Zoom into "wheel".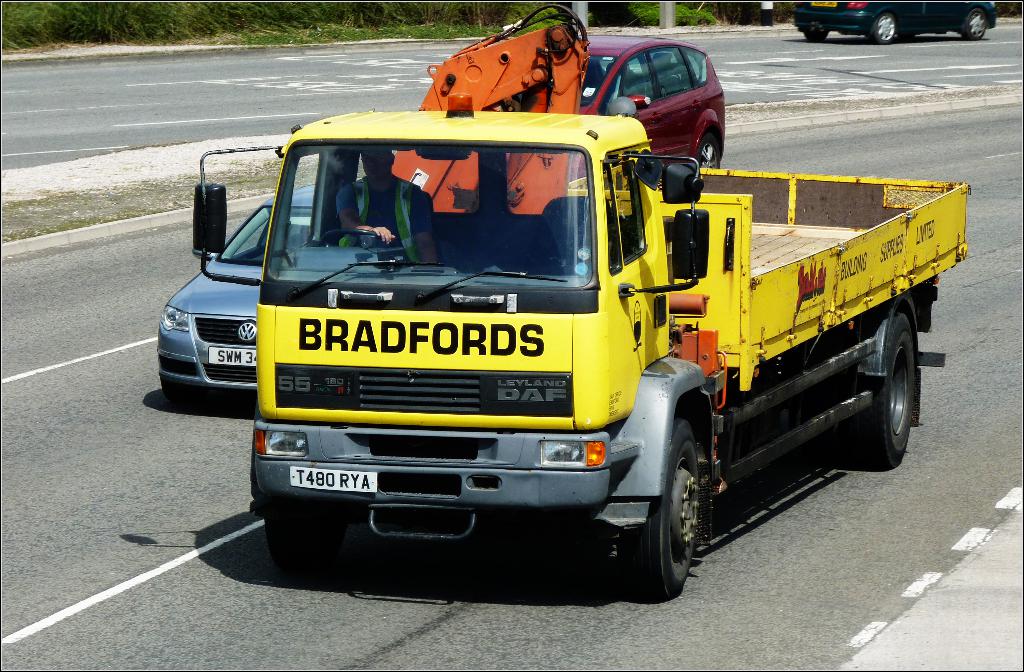
Zoom target: {"x1": 867, "y1": 12, "x2": 896, "y2": 44}.
